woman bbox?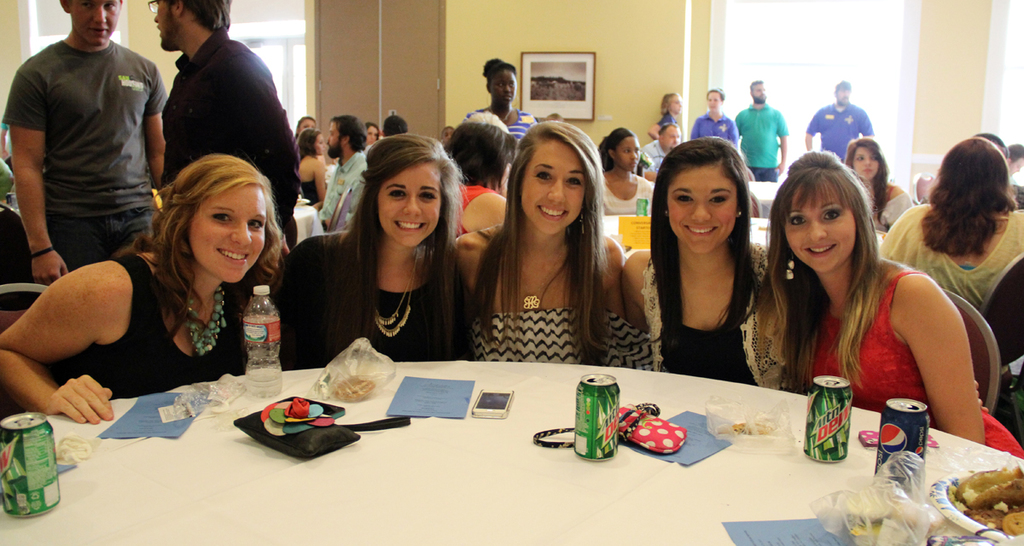
bbox=(616, 137, 792, 392)
